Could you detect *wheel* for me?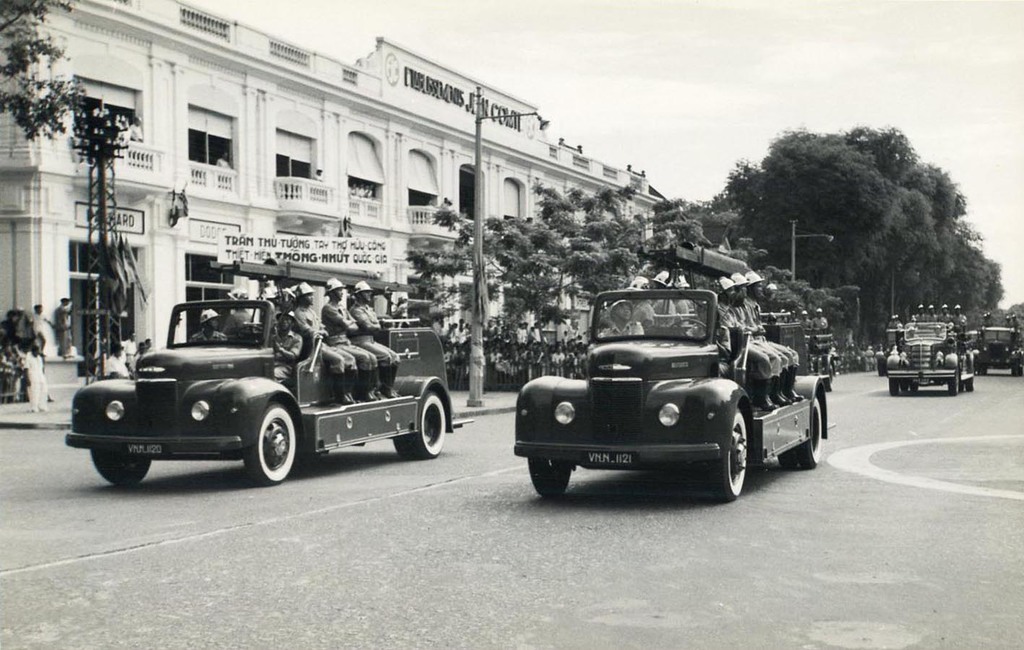
Detection result: bbox(667, 314, 711, 337).
